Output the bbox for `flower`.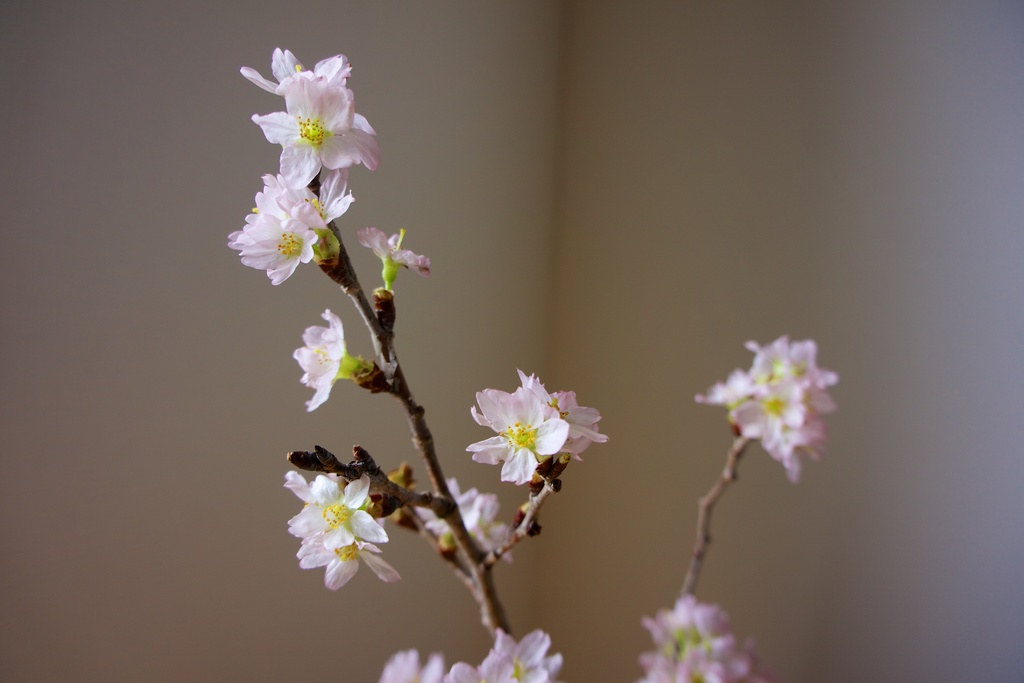
detection(414, 473, 514, 562).
